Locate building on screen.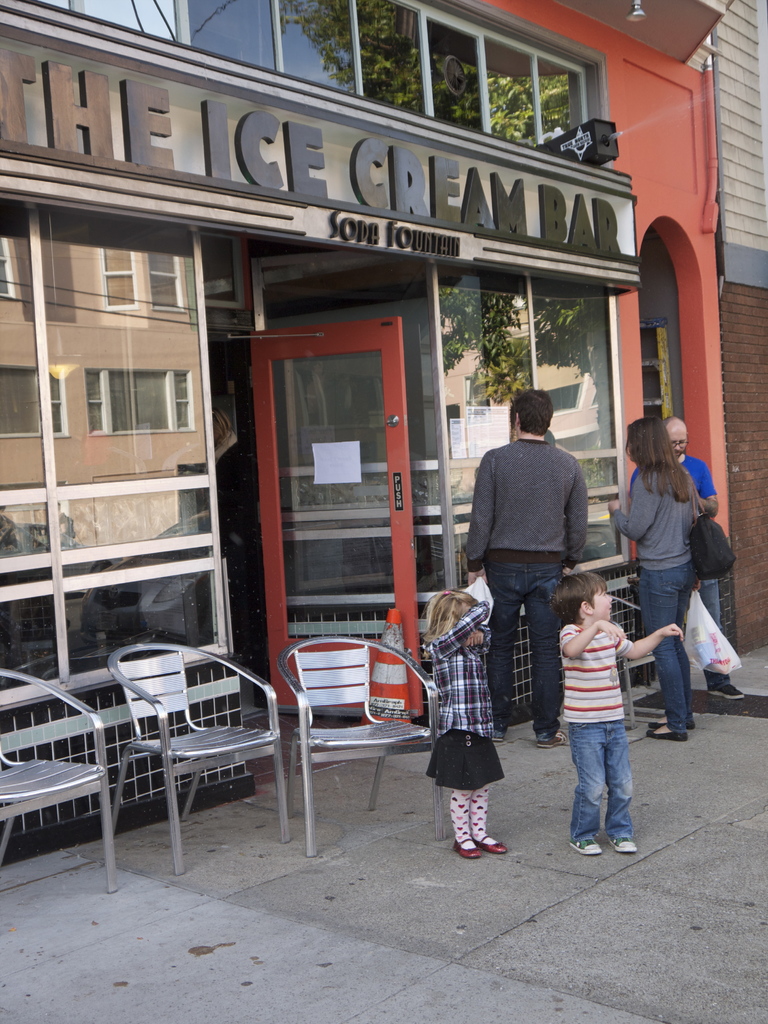
On screen at (left=708, top=0, right=767, bottom=657).
